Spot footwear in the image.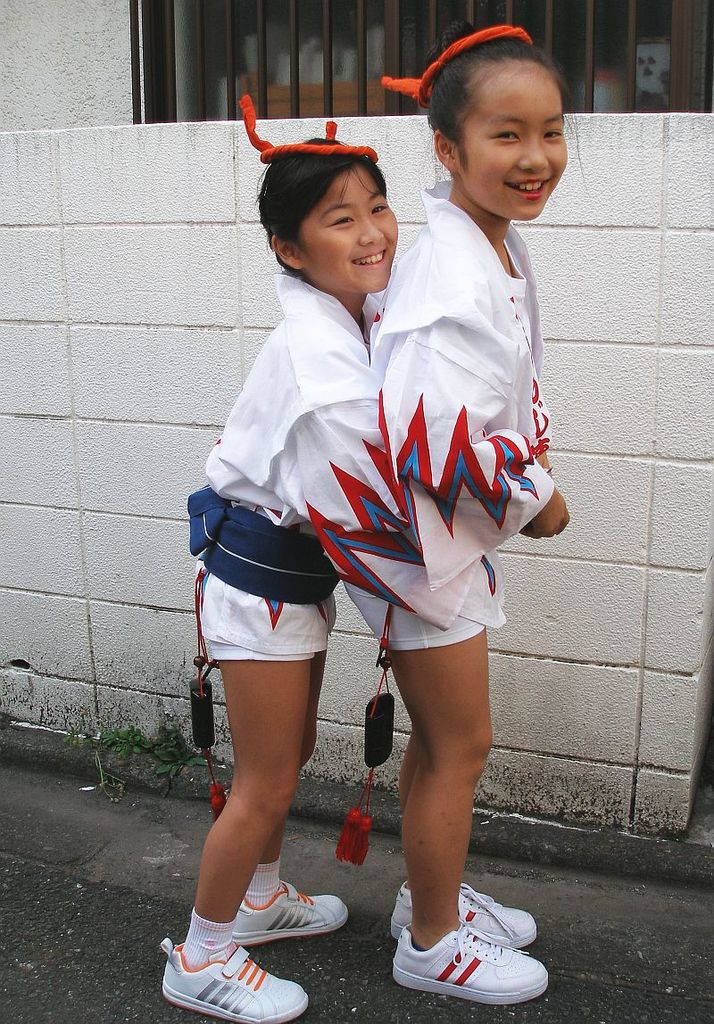
footwear found at 387 883 543 946.
